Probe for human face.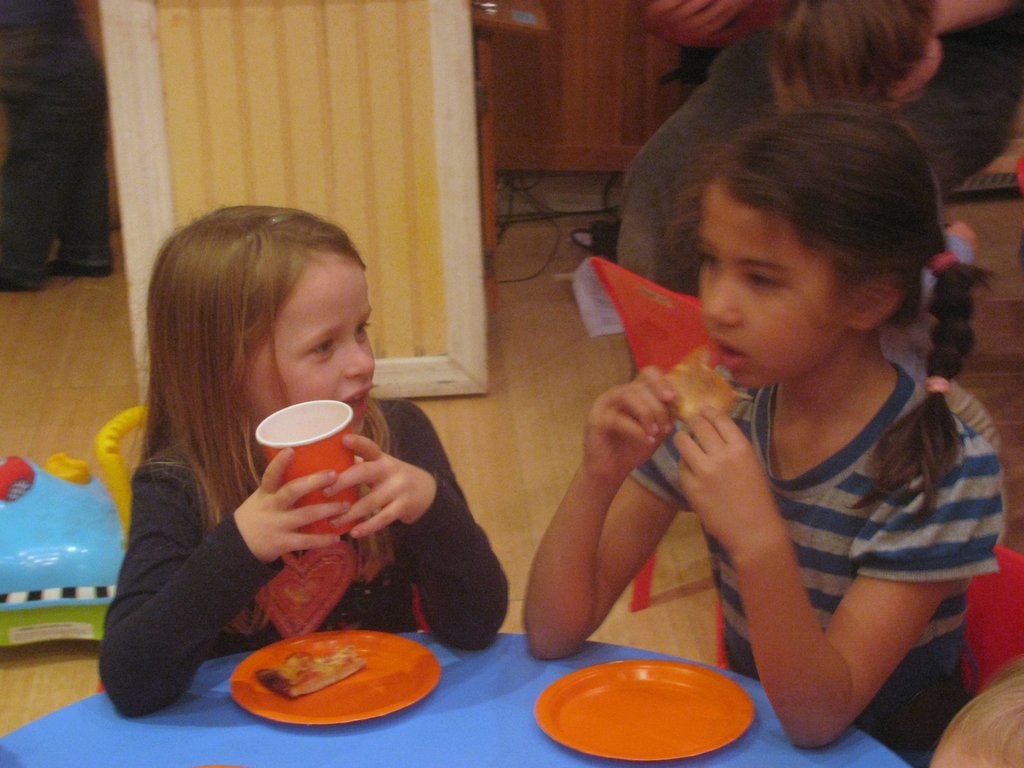
Probe result: region(695, 182, 847, 388).
